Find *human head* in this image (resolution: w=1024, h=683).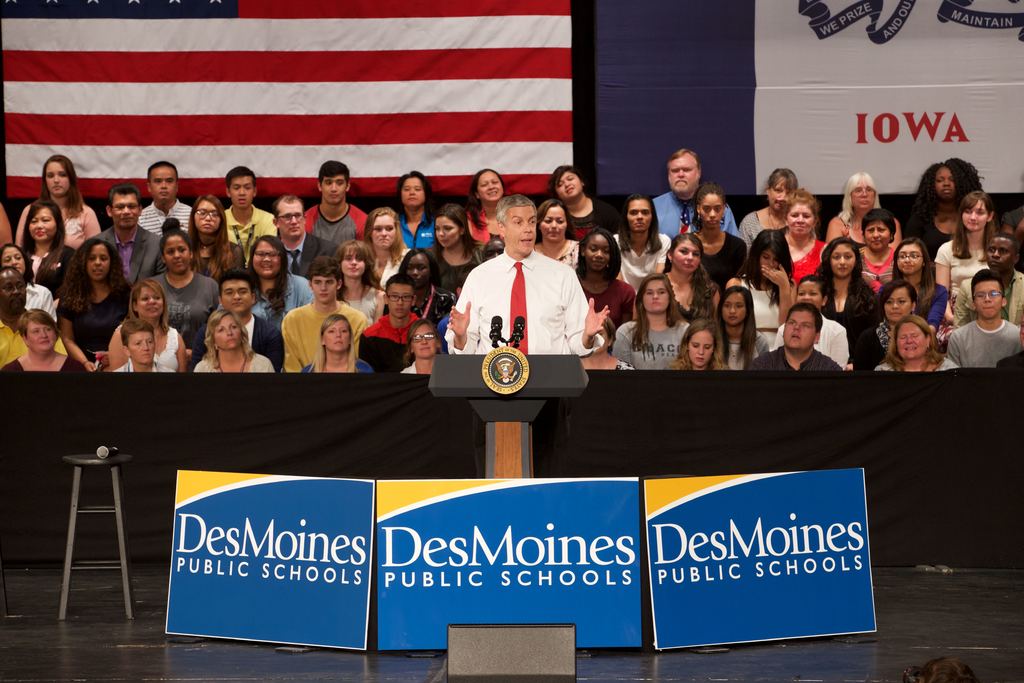
x1=694, y1=185, x2=727, y2=229.
